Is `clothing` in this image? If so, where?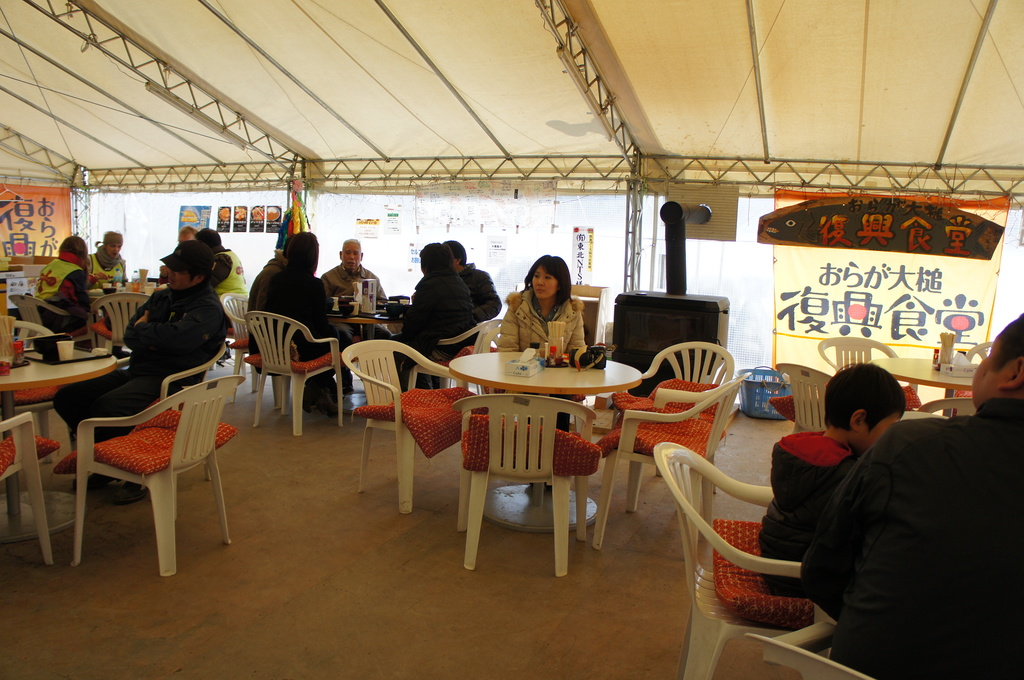
Yes, at select_region(249, 258, 355, 384).
